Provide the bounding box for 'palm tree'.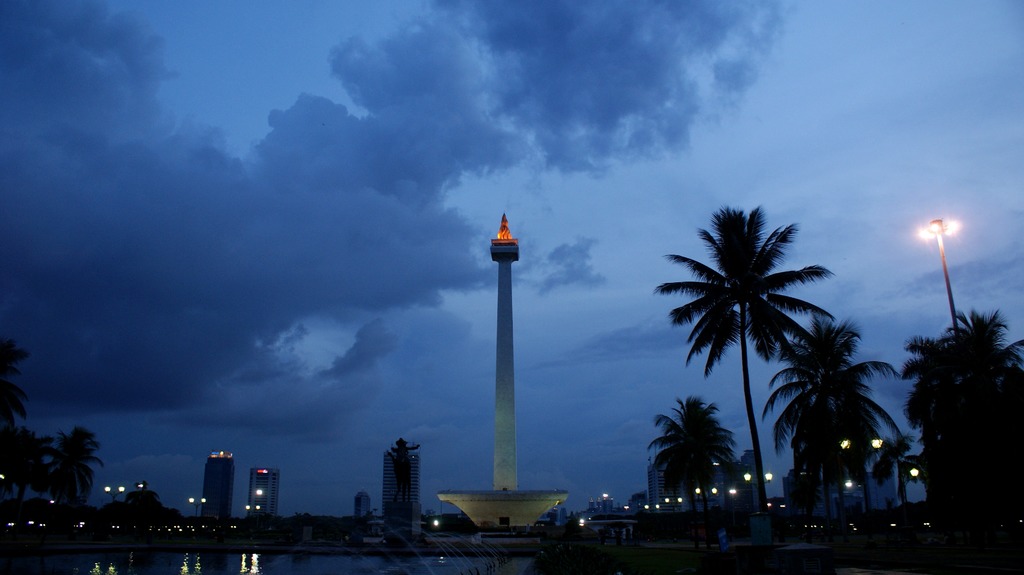
bbox=(792, 395, 883, 546).
